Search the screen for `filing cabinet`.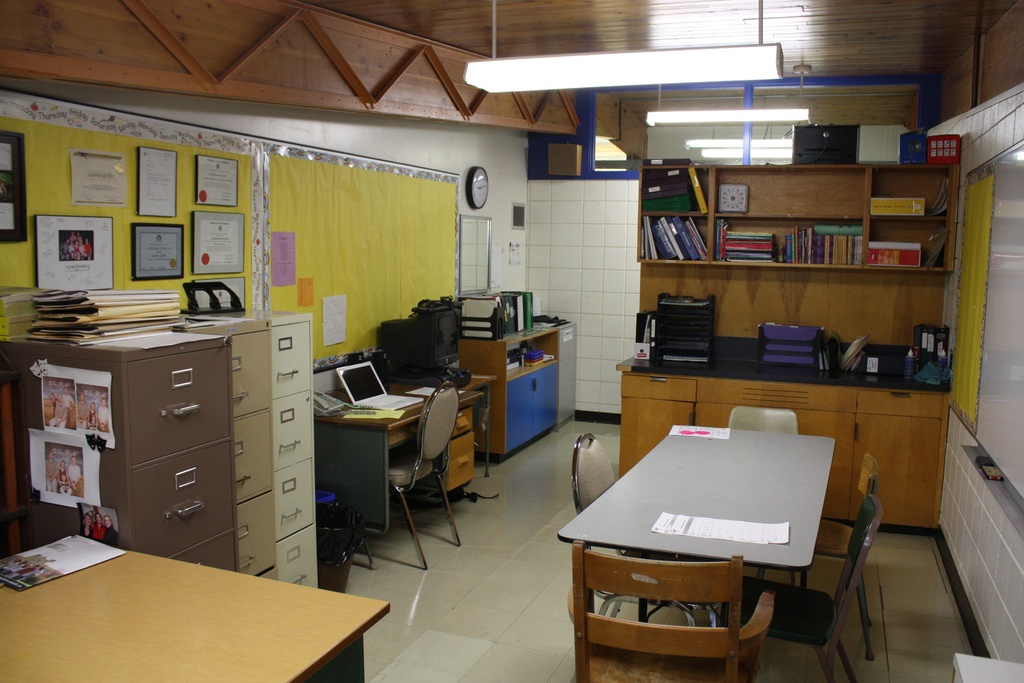
Found at bbox(253, 308, 326, 591).
